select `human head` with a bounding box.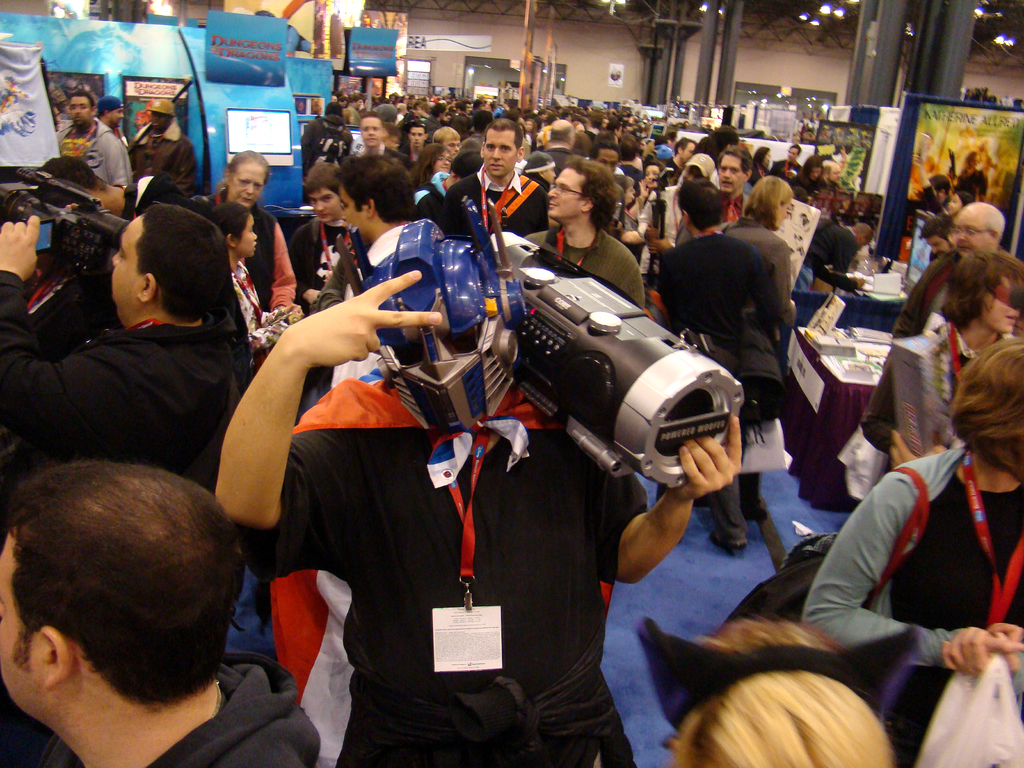
0 444 256 732.
